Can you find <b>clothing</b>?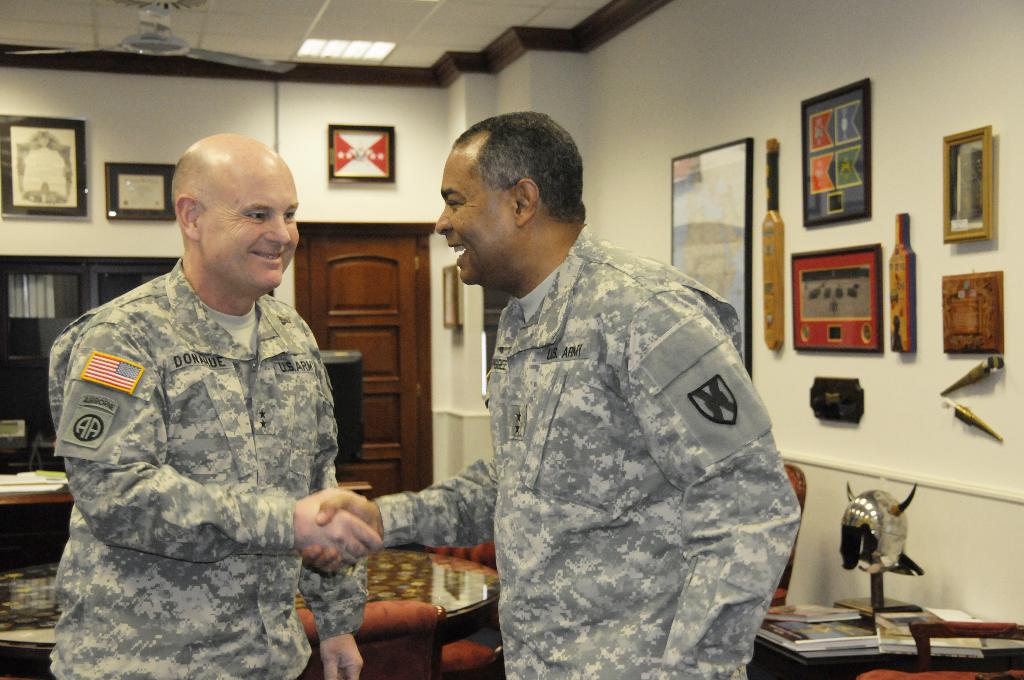
Yes, bounding box: bbox=[378, 227, 804, 679].
